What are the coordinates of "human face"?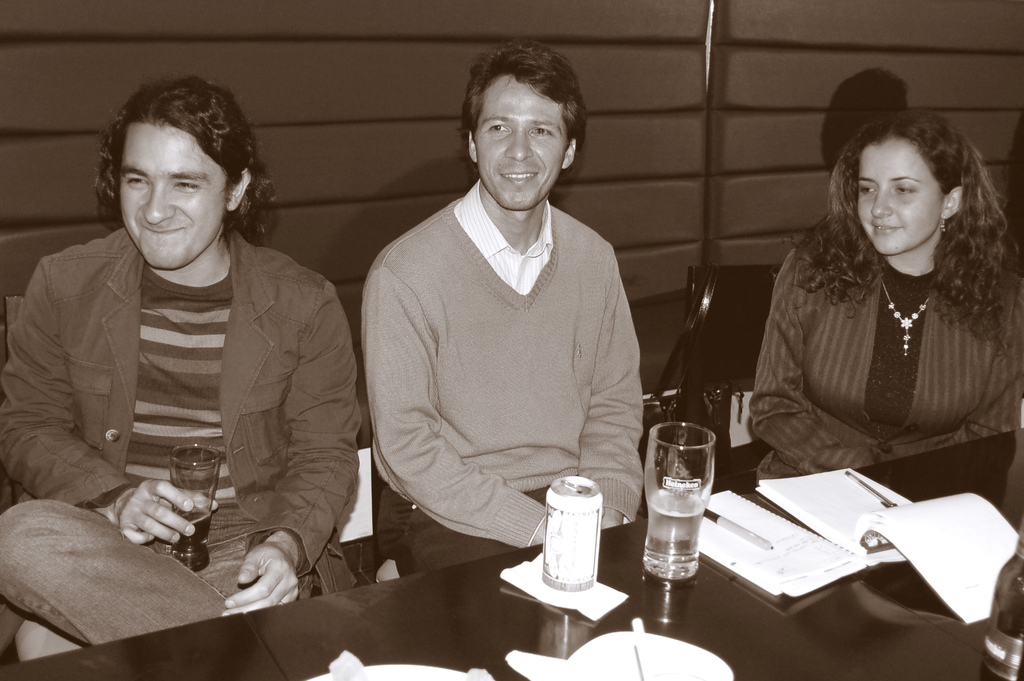
123,129,228,268.
